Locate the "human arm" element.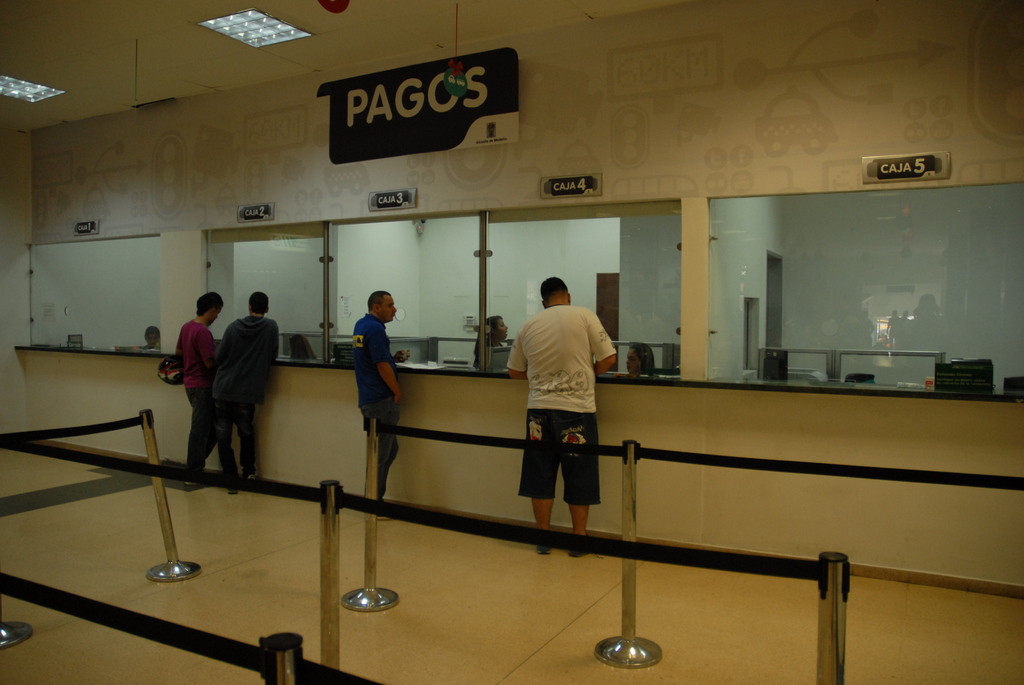
Element bbox: {"left": 198, "top": 331, "right": 215, "bottom": 371}.
